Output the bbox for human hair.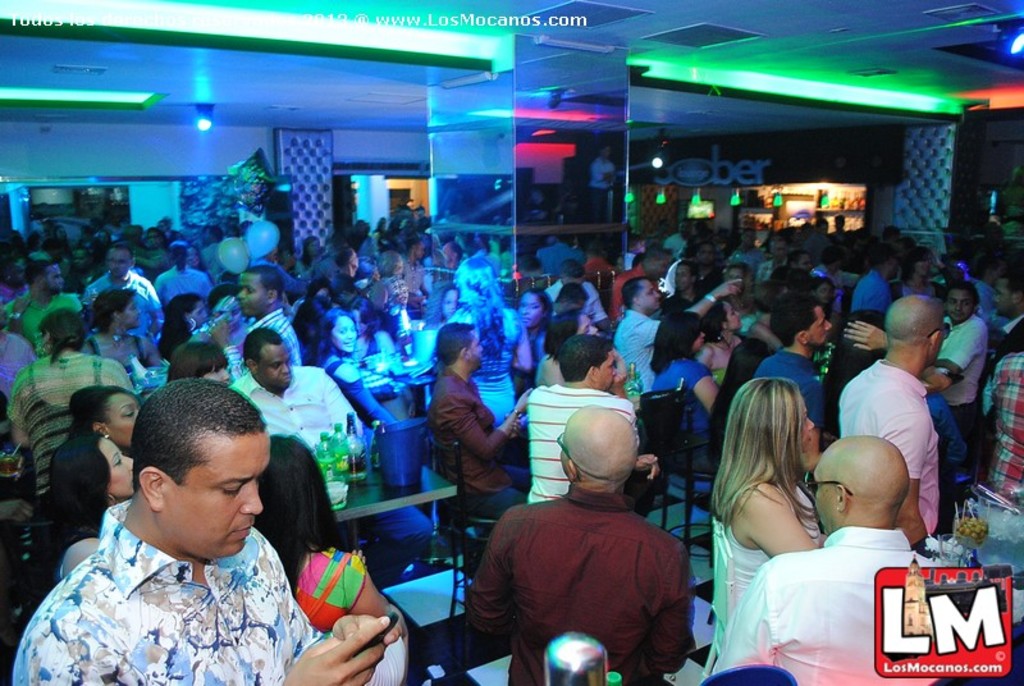
bbox=[128, 379, 265, 491].
